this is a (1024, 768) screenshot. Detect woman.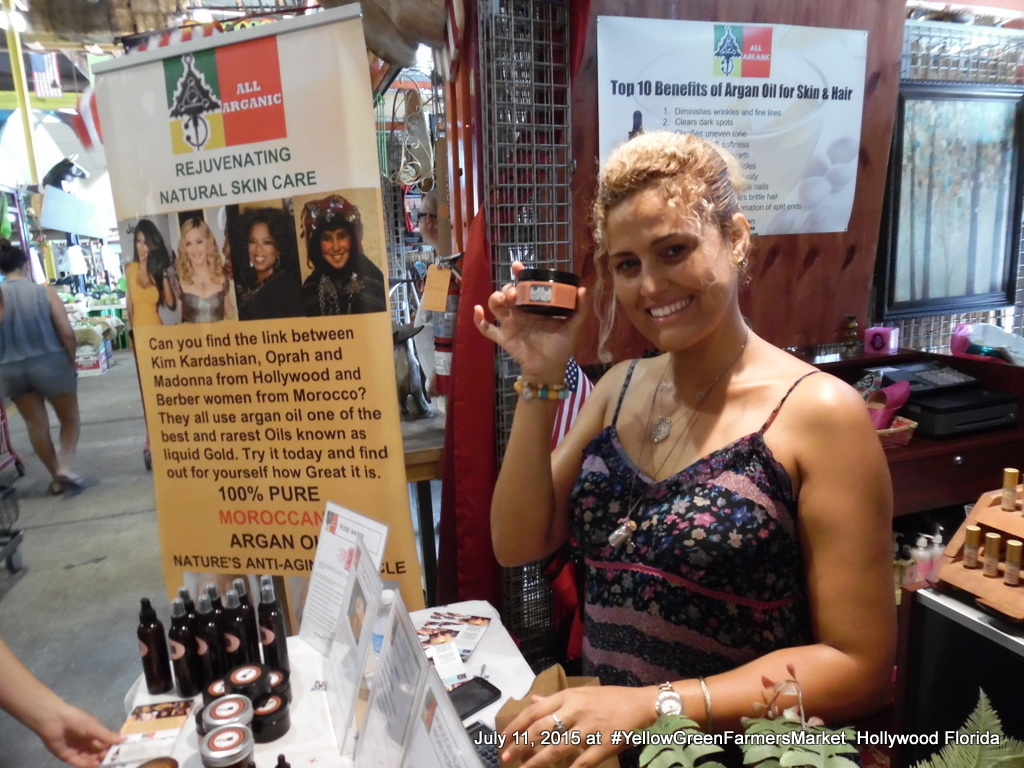
(x1=239, y1=204, x2=309, y2=320).
